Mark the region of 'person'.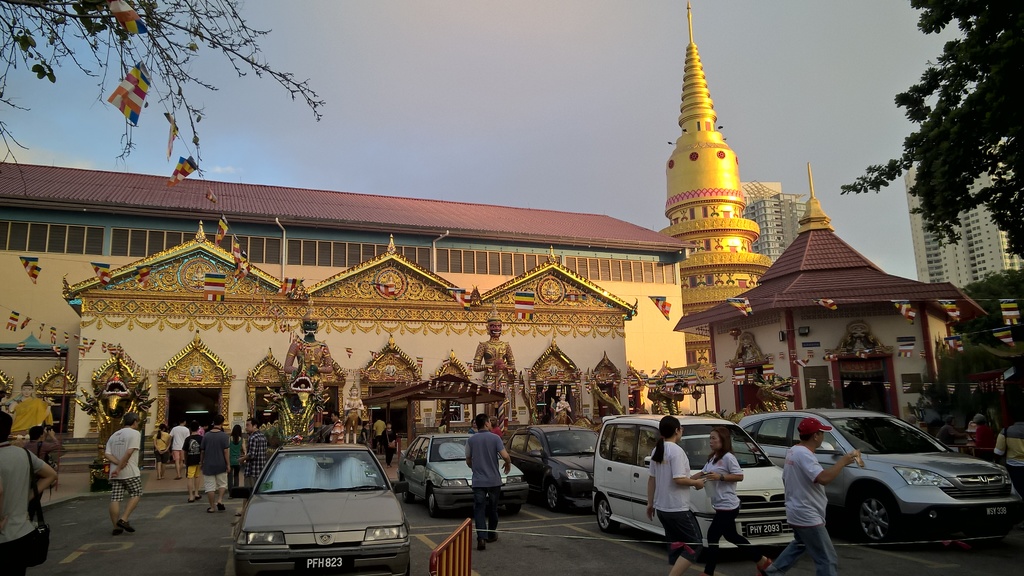
Region: l=0, t=414, r=57, b=575.
